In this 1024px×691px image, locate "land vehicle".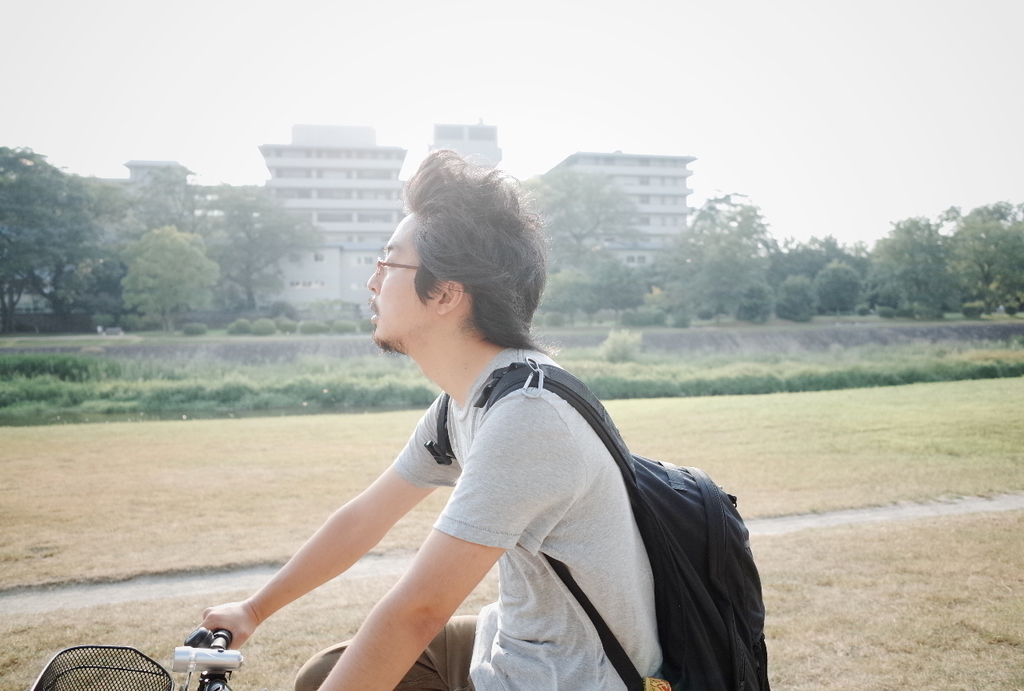
Bounding box: rect(32, 629, 242, 690).
